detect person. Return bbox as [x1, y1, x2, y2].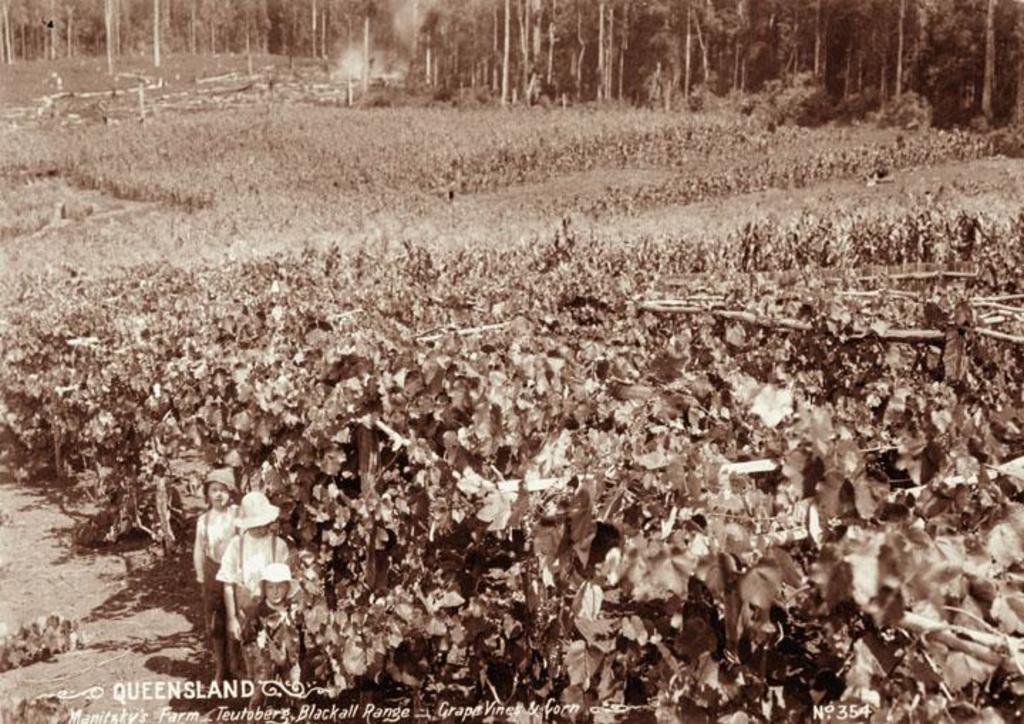
[250, 562, 296, 707].
